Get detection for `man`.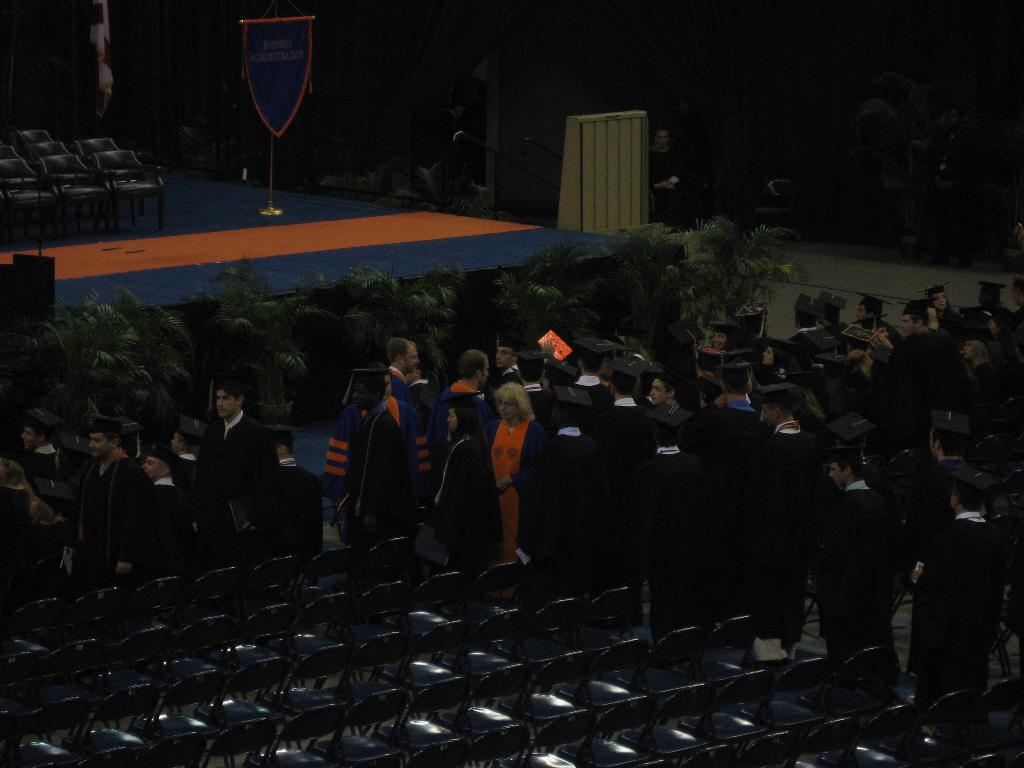
Detection: BBox(321, 369, 434, 490).
